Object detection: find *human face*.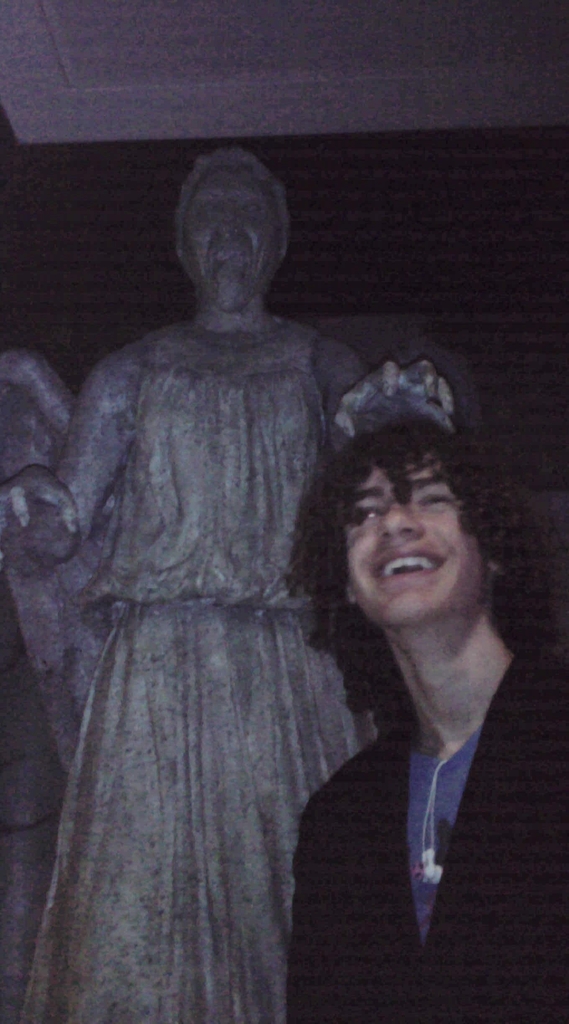
[182, 168, 280, 316].
